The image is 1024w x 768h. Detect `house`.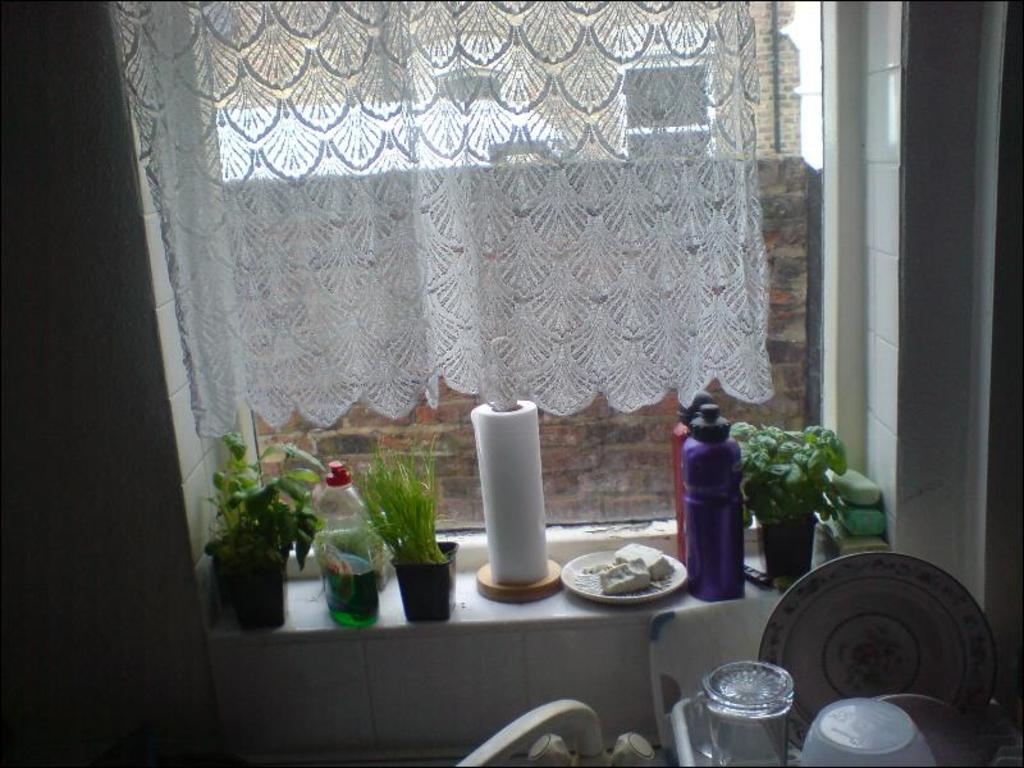
Detection: [x1=0, y1=0, x2=1023, y2=767].
